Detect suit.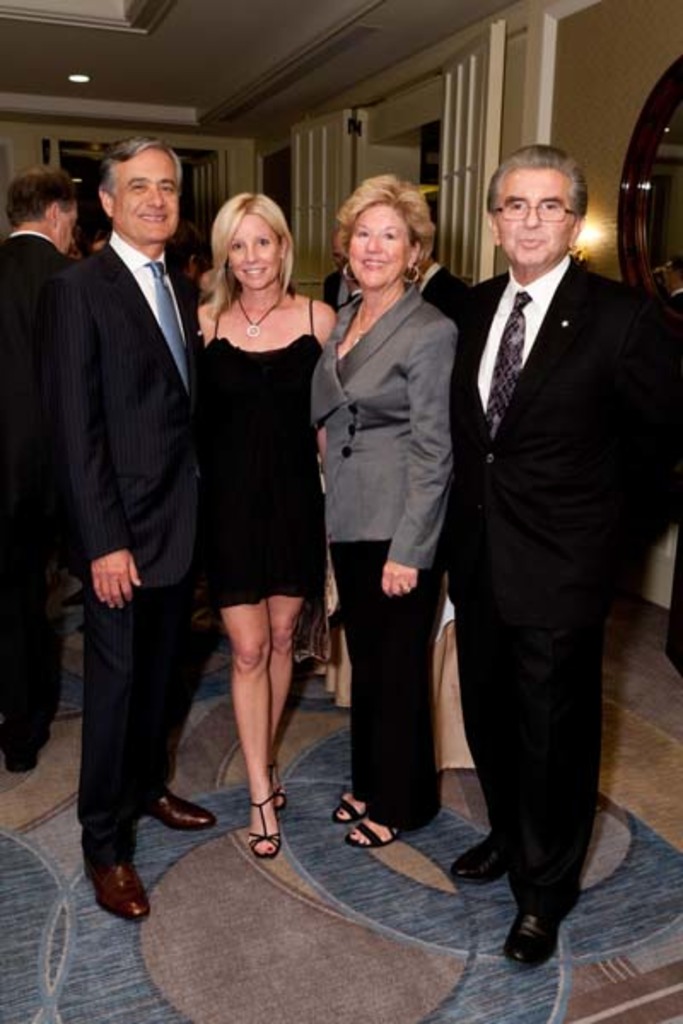
Detected at <bbox>0, 227, 75, 746</bbox>.
